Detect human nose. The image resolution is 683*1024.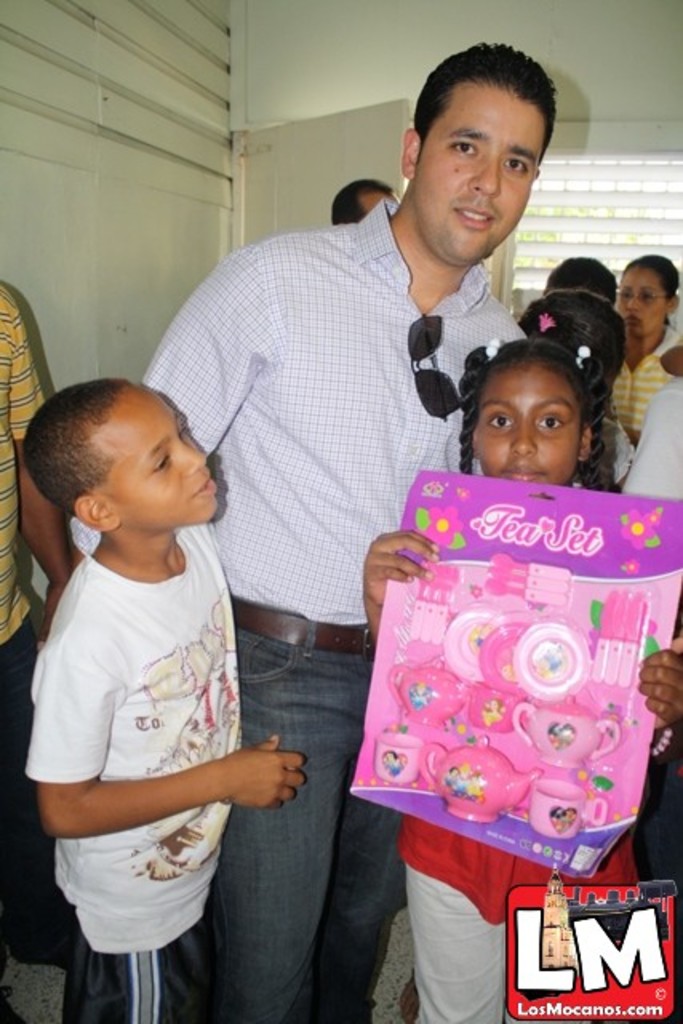
bbox=[507, 410, 541, 453].
